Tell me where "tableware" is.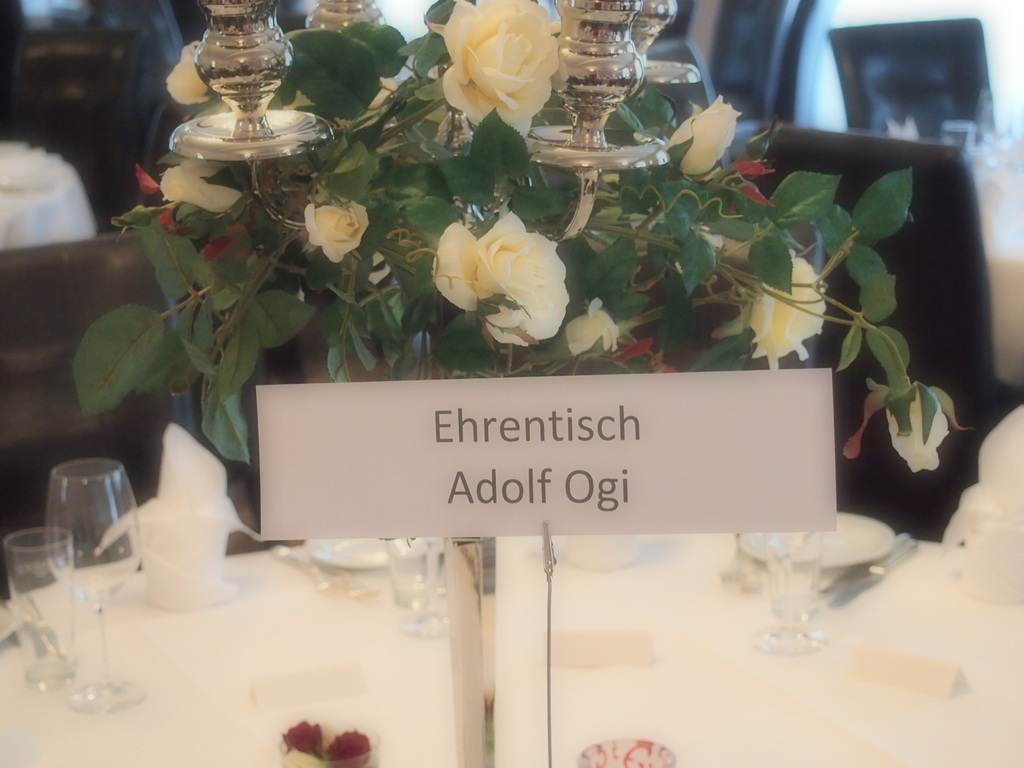
"tableware" is at locate(271, 722, 378, 767).
